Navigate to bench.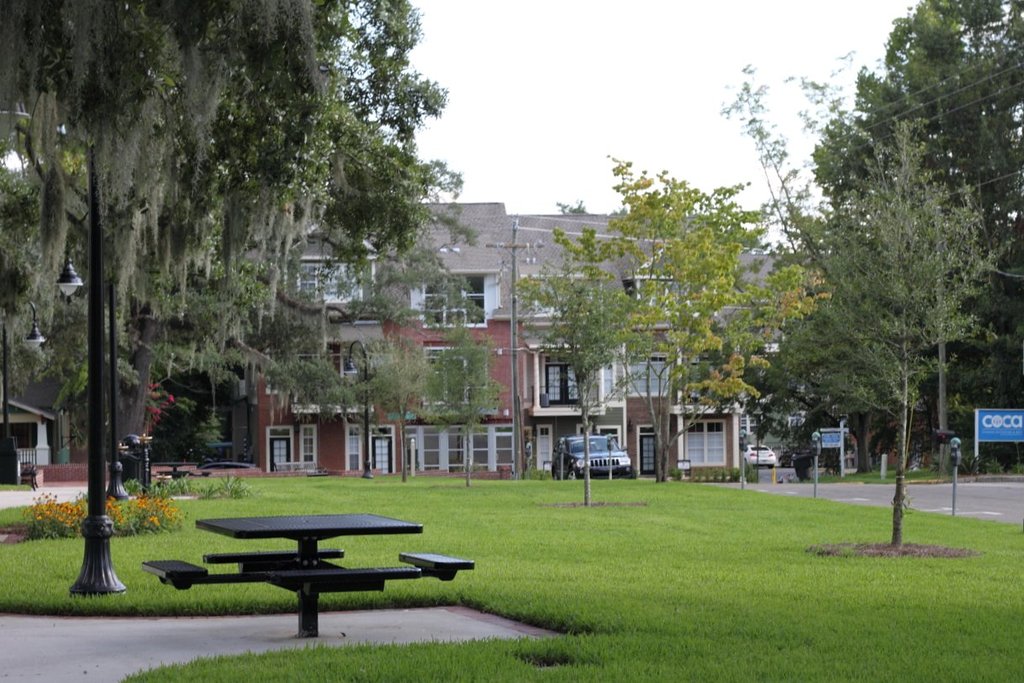
Navigation target: [x1=174, y1=521, x2=437, y2=620].
